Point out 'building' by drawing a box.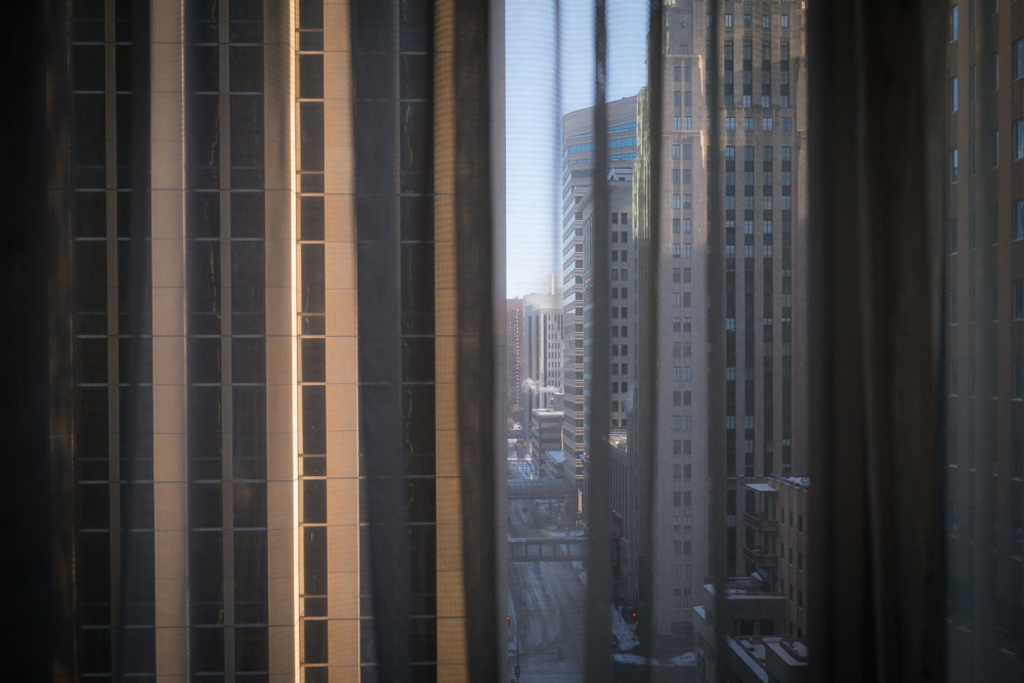
[left=0, top=0, right=509, bottom=682].
